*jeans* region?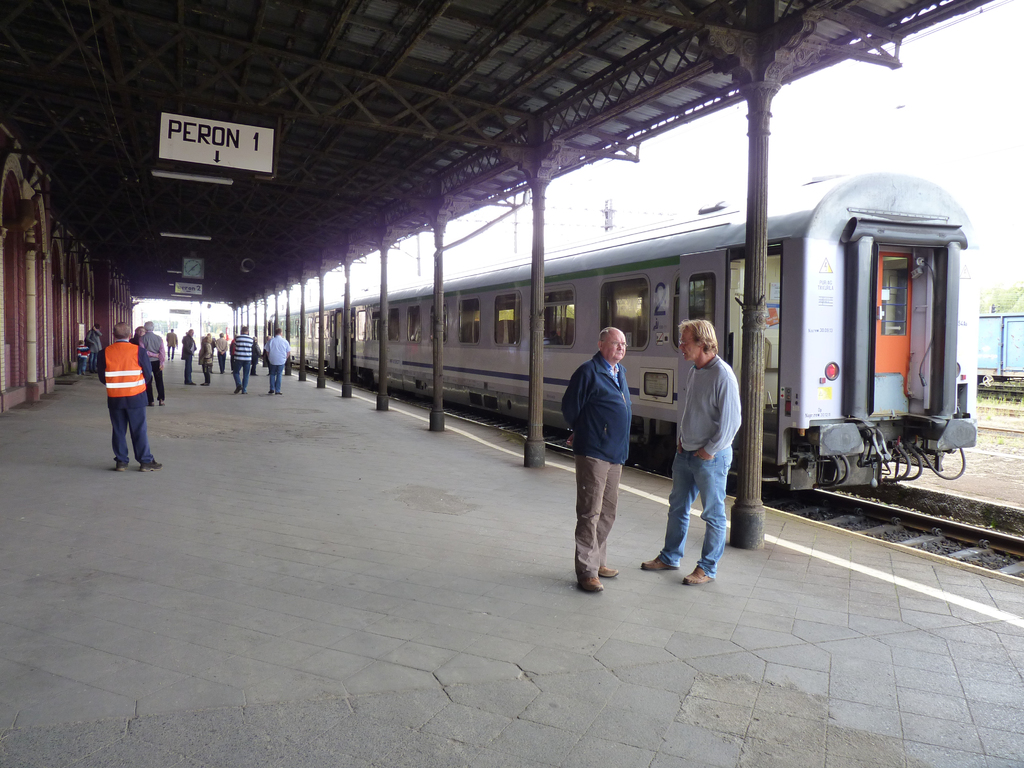
pyautogui.locateOnScreen(234, 361, 250, 390)
